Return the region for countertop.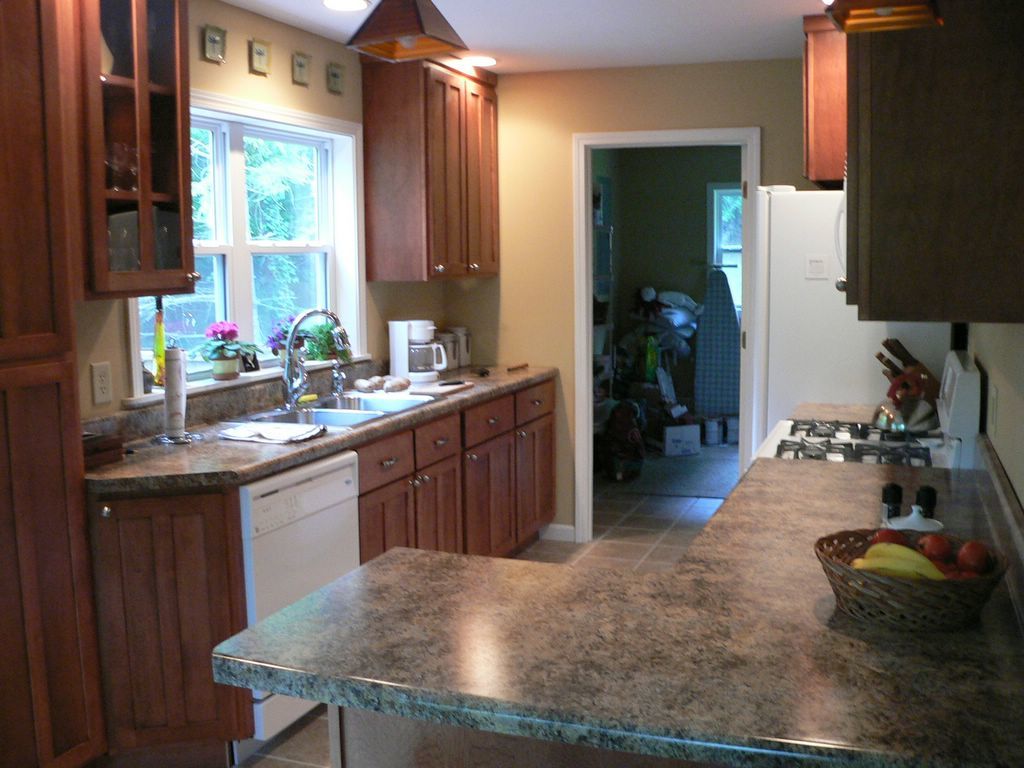
<region>81, 349, 563, 767</region>.
